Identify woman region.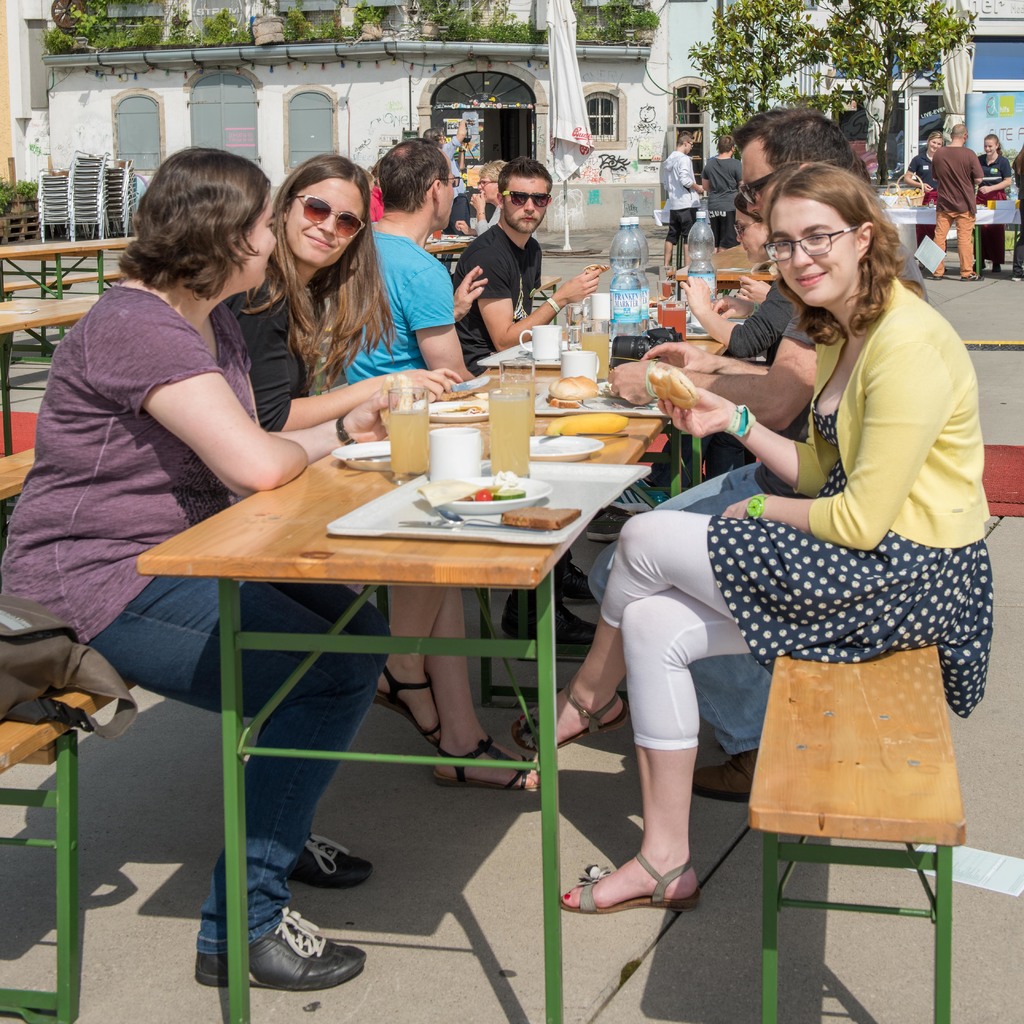
Region: x1=887 y1=129 x2=943 y2=202.
